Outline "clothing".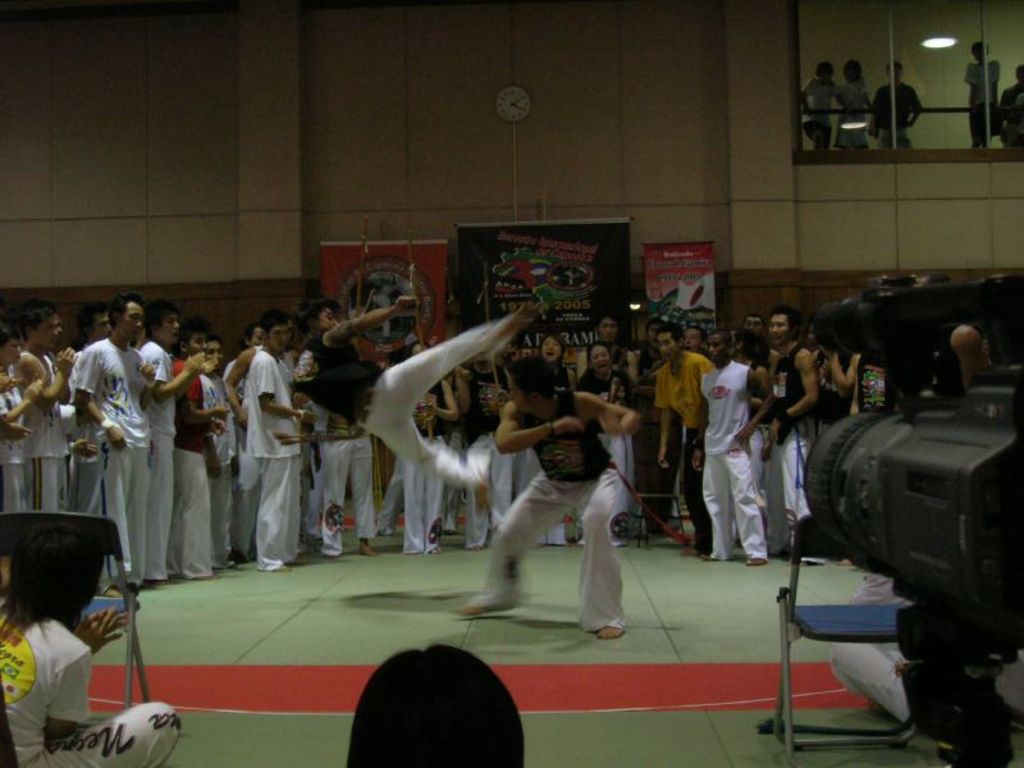
Outline: <bbox>832, 70, 873, 150</bbox>.
